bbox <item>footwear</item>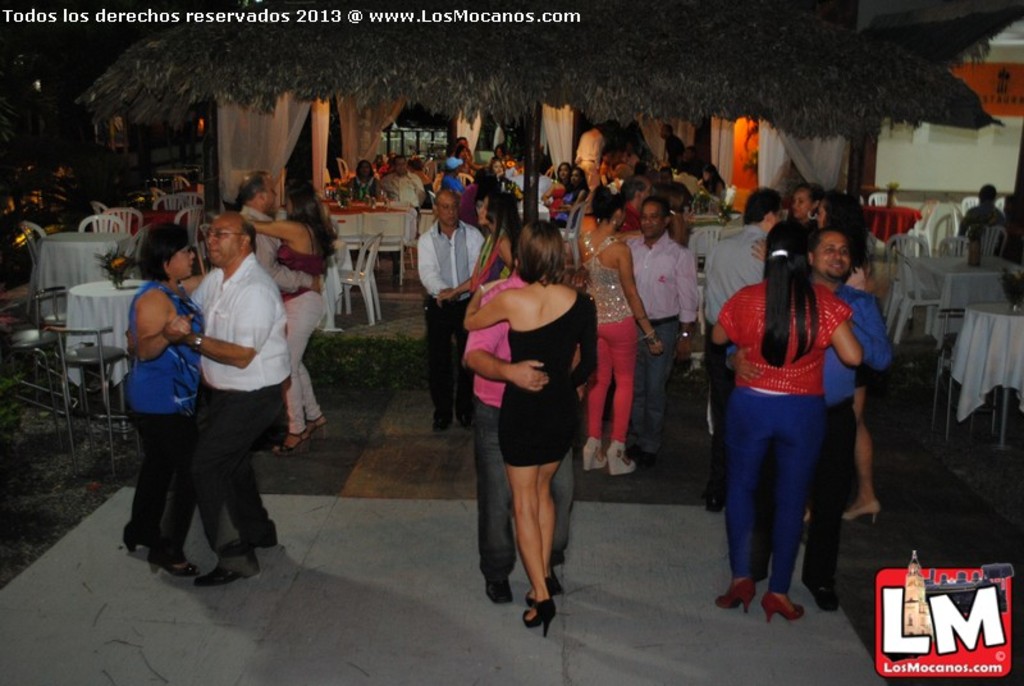
[804,577,841,613]
